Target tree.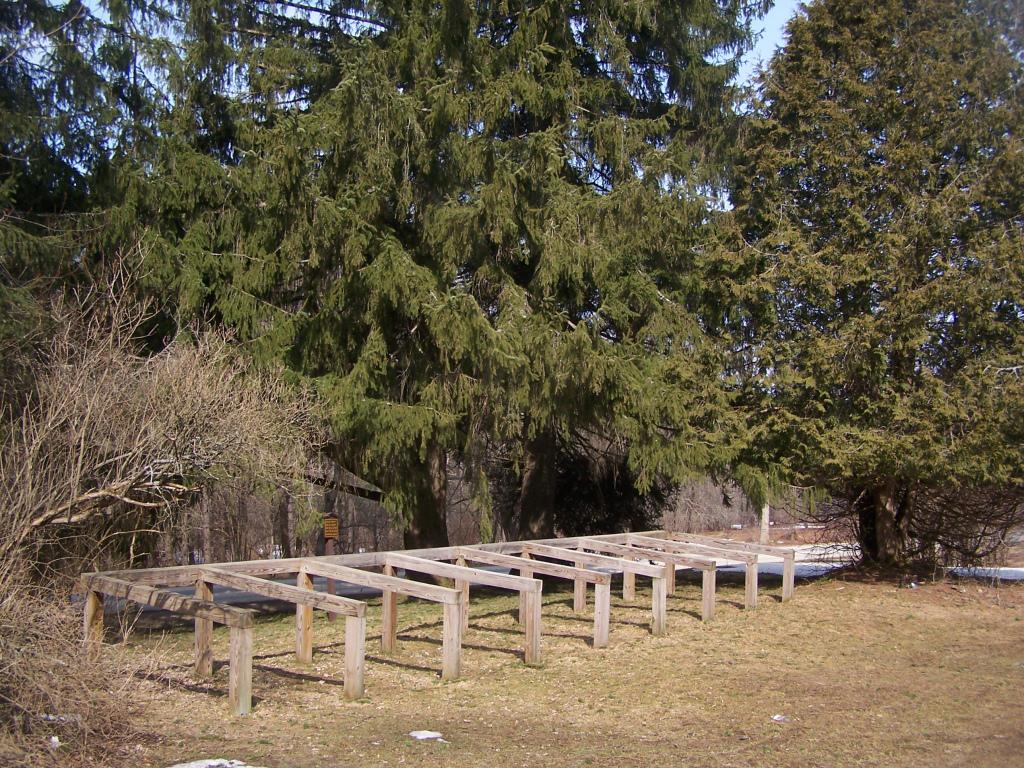
Target region: locate(709, 0, 1023, 595).
